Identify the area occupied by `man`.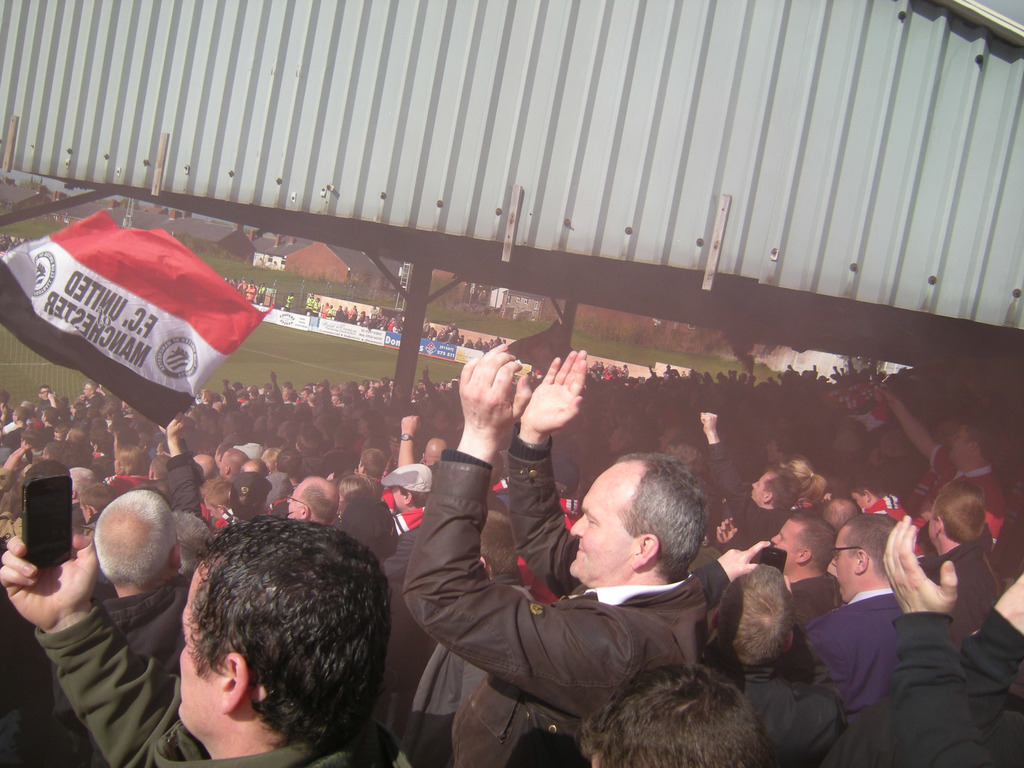
Area: (left=800, top=511, right=918, bottom=713).
